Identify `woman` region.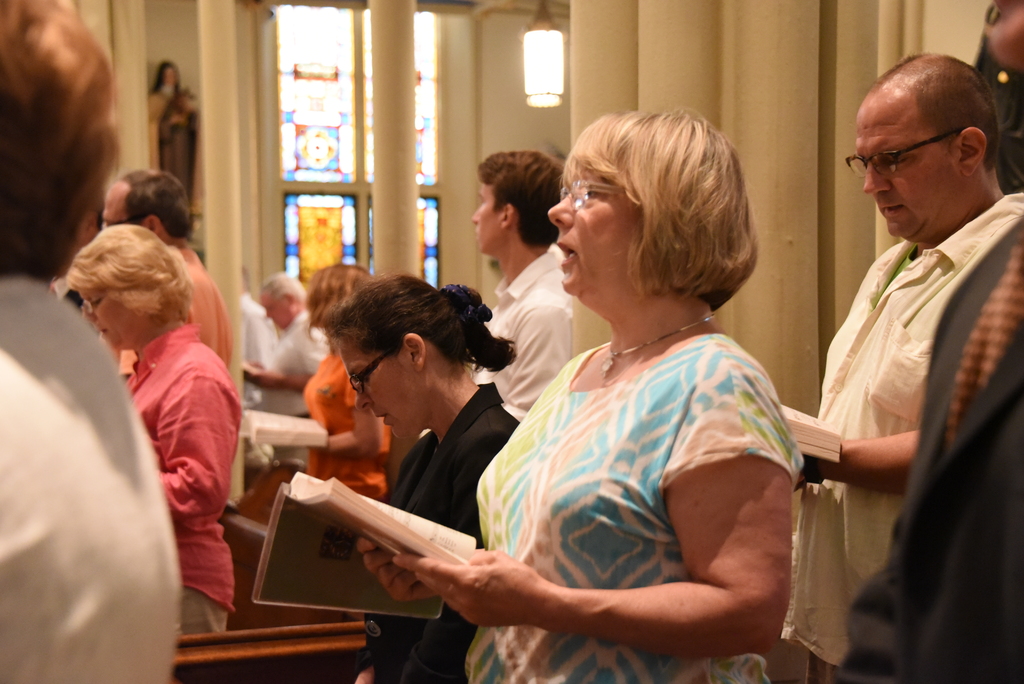
Region: 298 260 392 499.
